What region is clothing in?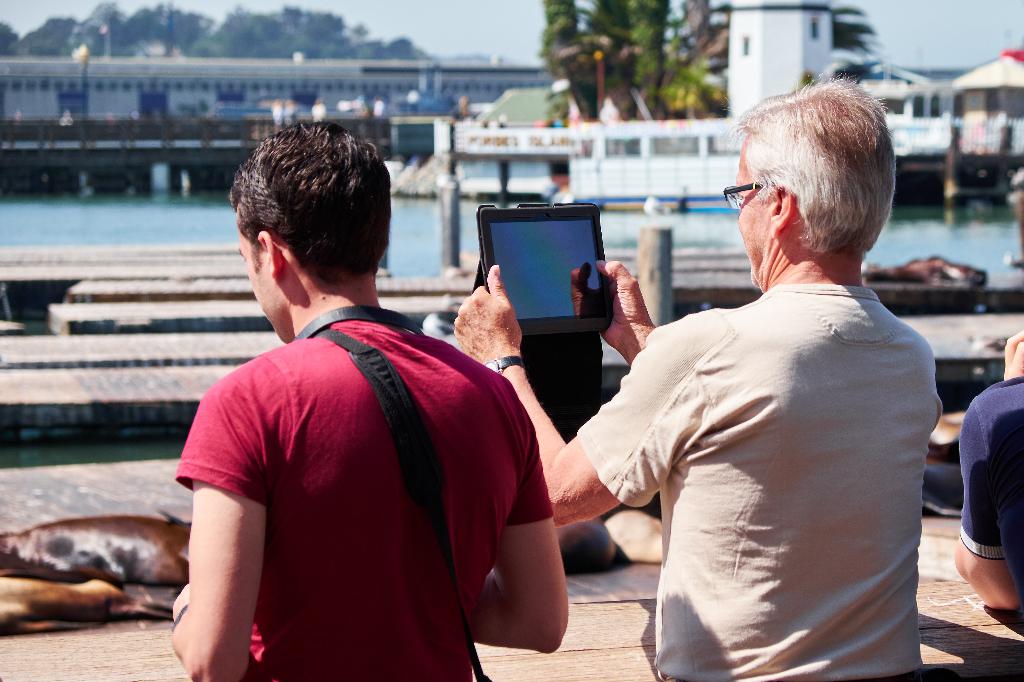
{"left": 961, "top": 377, "right": 1023, "bottom": 562}.
